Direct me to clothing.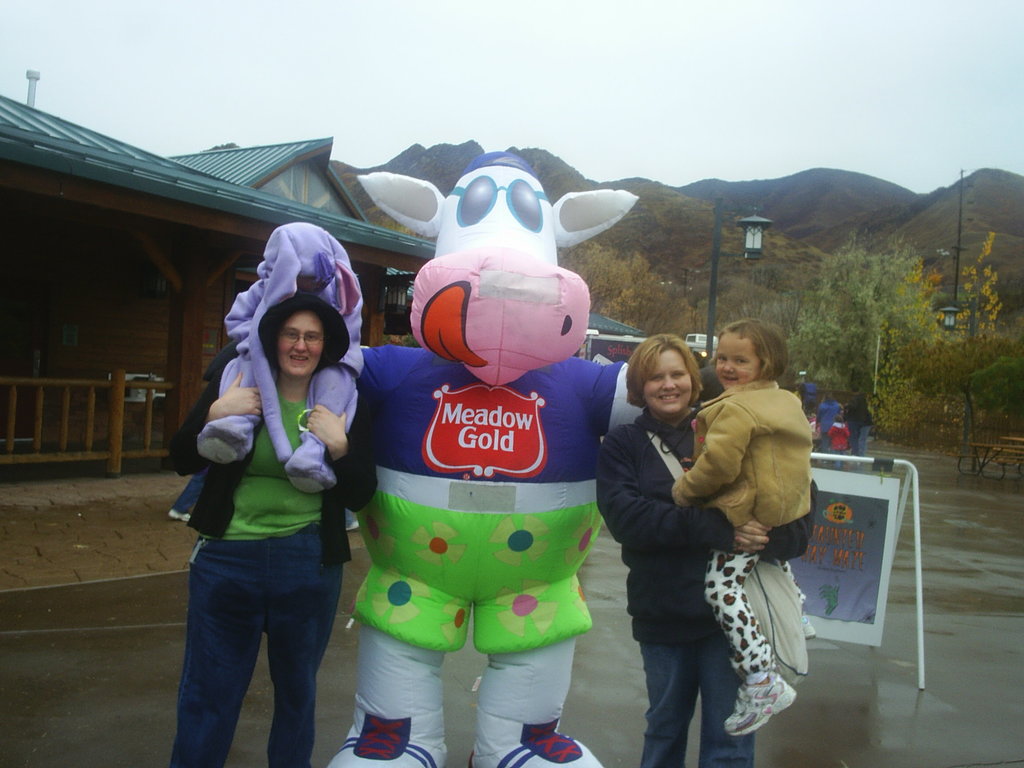
Direction: <box>815,400,843,454</box>.
